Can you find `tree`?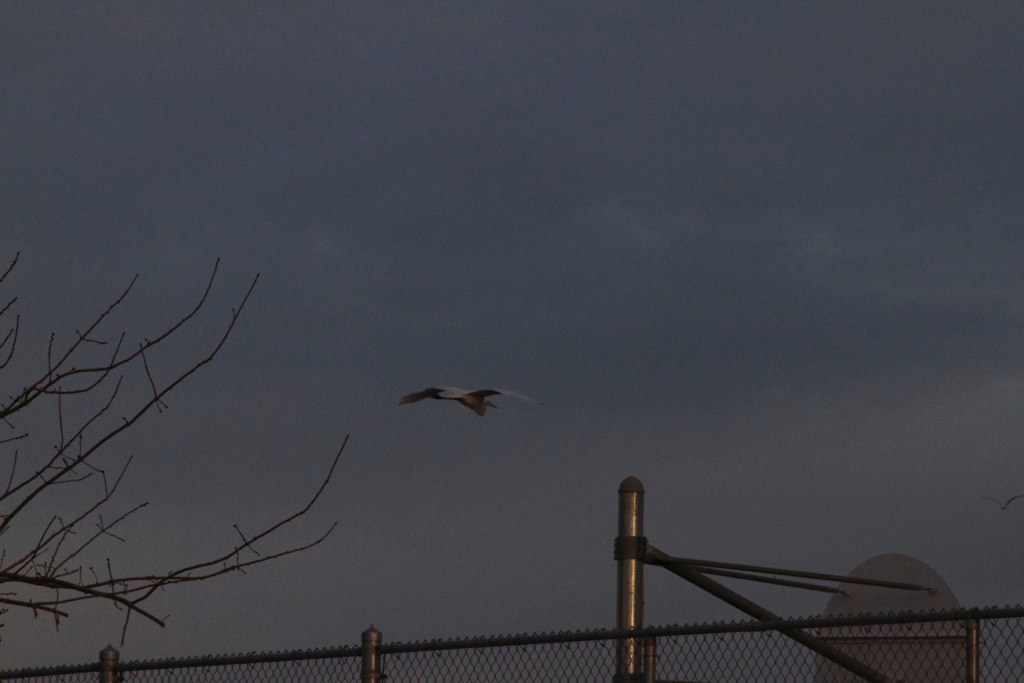
Yes, bounding box: bbox=(2, 250, 353, 615).
